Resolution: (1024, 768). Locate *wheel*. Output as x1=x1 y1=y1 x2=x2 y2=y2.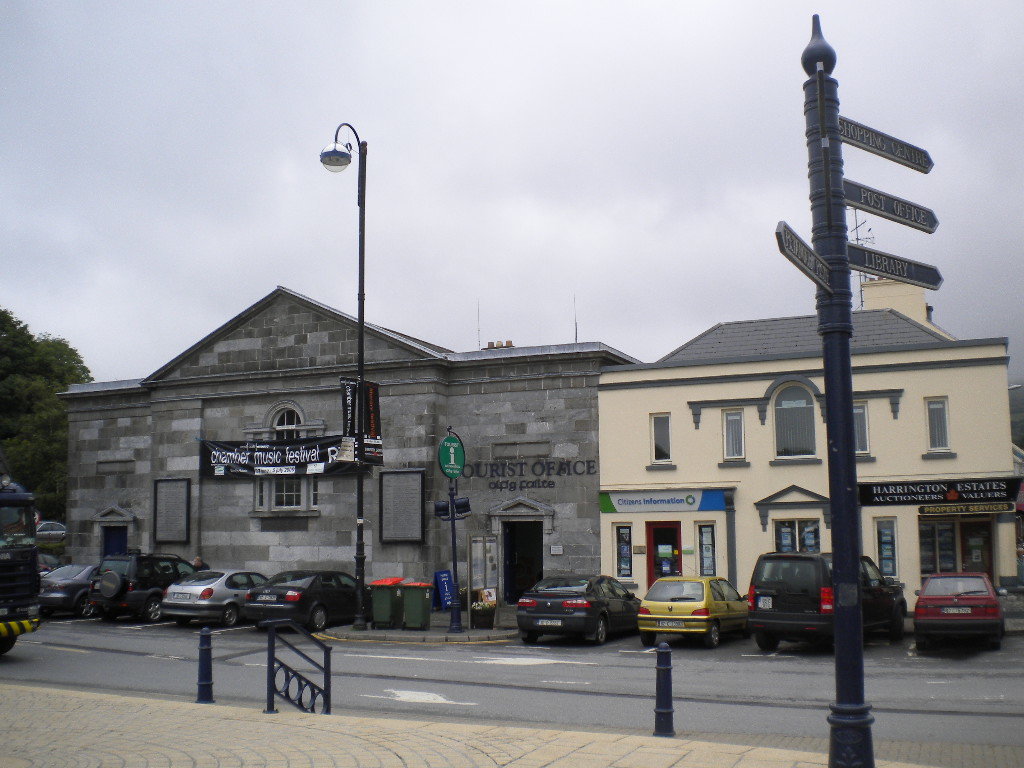
x1=307 y1=601 x2=333 y2=633.
